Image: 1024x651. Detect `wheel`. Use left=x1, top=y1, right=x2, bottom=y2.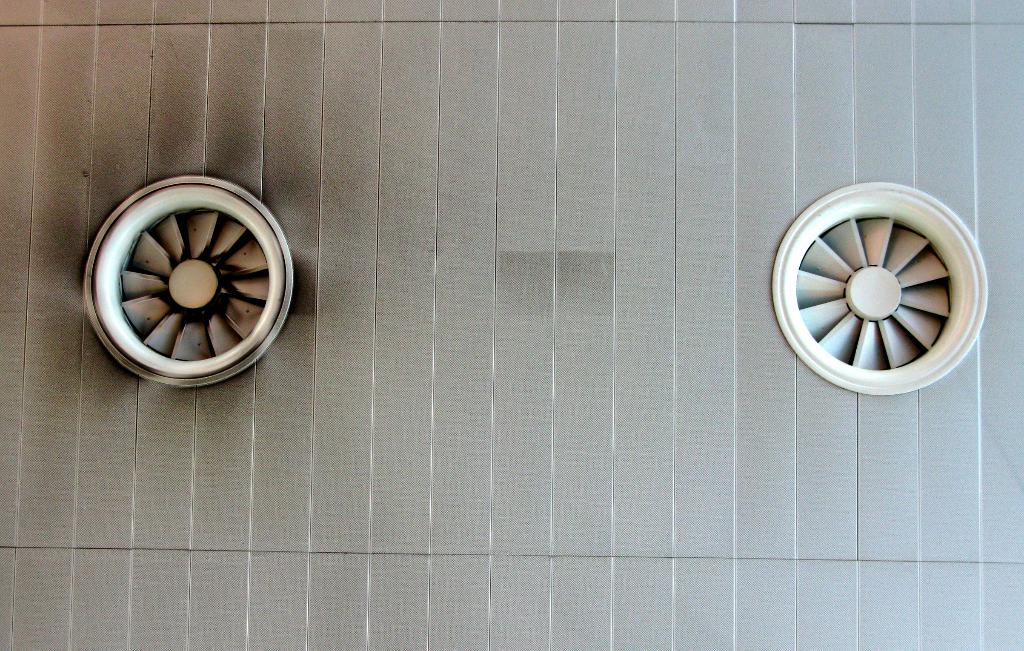
left=783, top=192, right=989, bottom=392.
